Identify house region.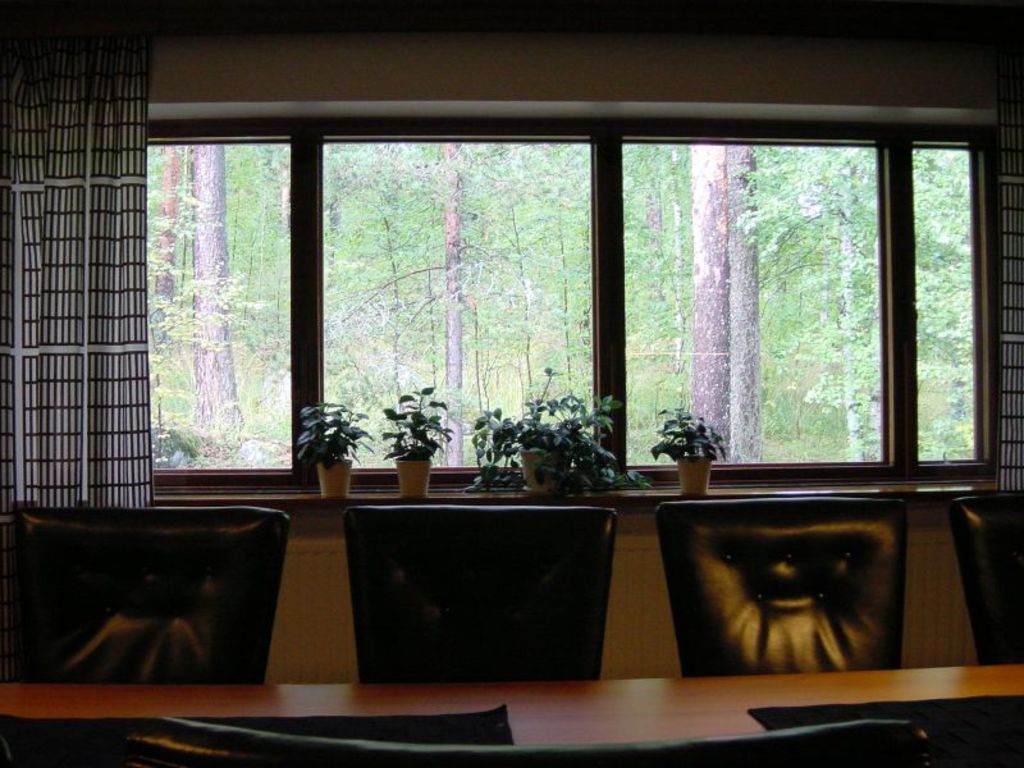
Region: locate(0, 0, 1023, 767).
